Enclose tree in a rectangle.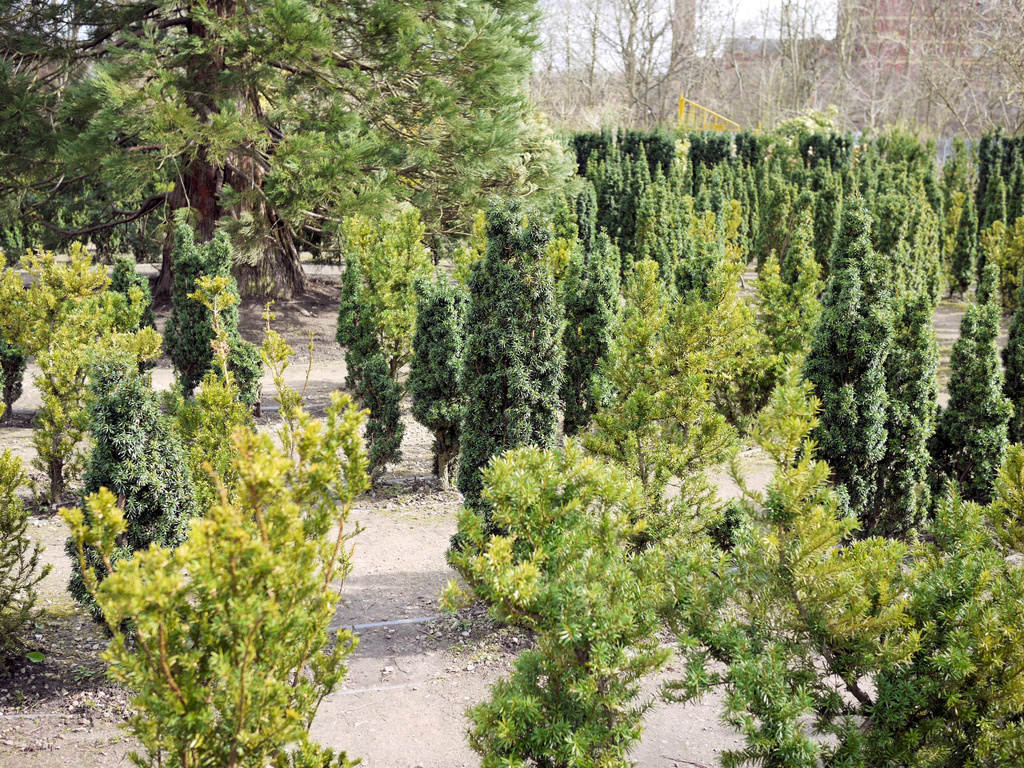
(732,0,845,139).
